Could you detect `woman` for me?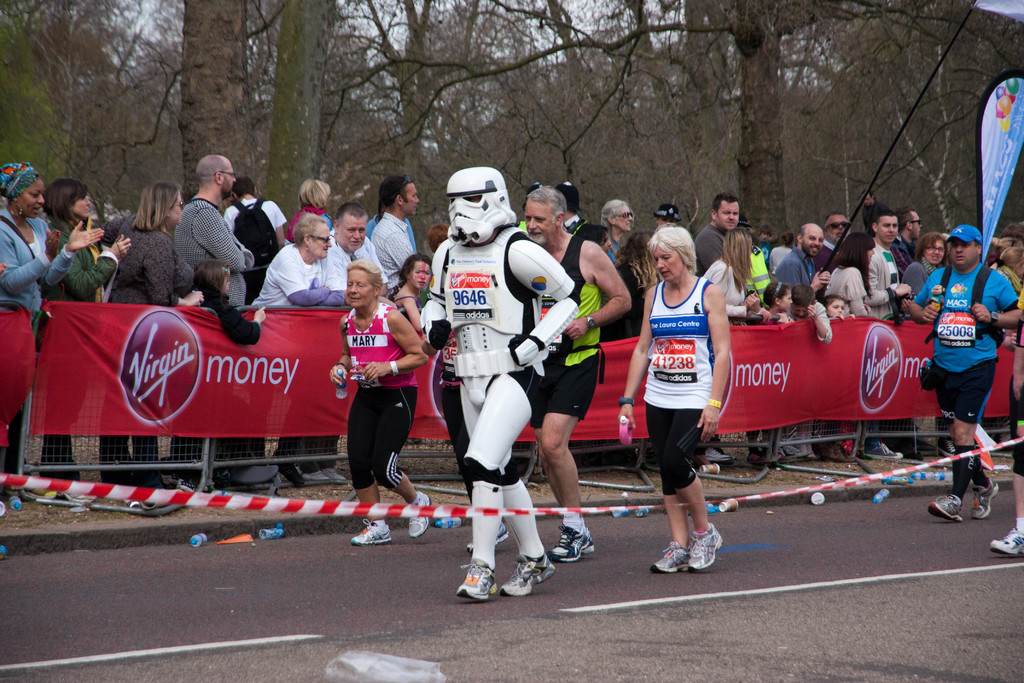
Detection result: (left=323, top=259, right=433, bottom=550).
